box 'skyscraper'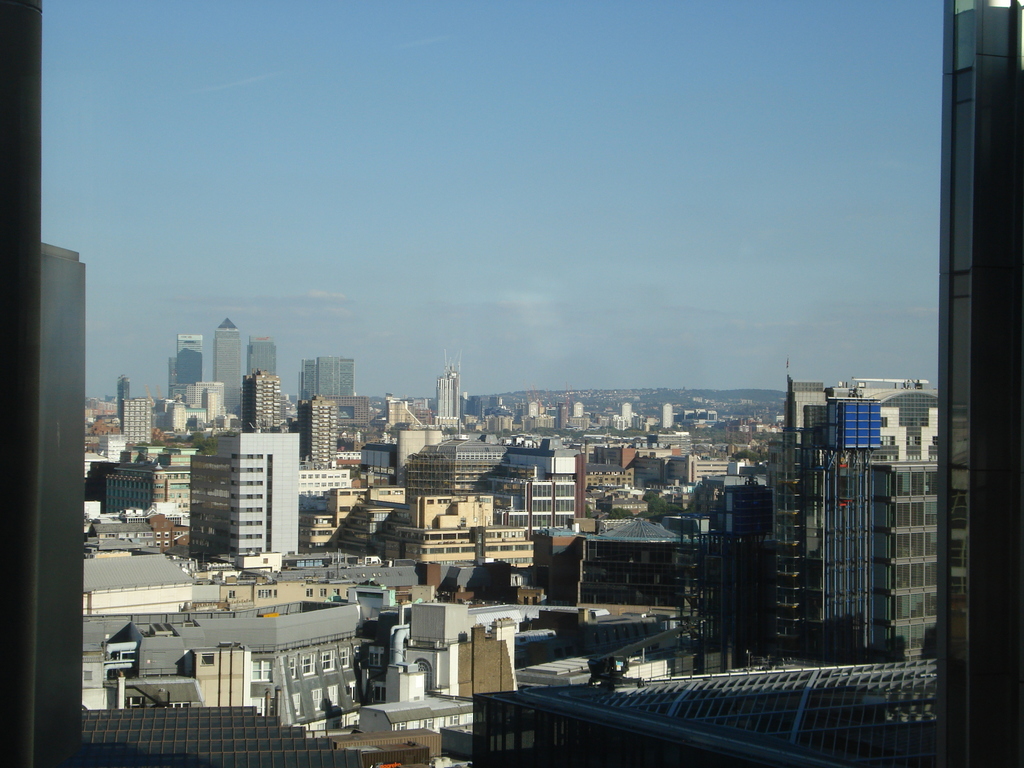
bbox(300, 352, 358, 409)
